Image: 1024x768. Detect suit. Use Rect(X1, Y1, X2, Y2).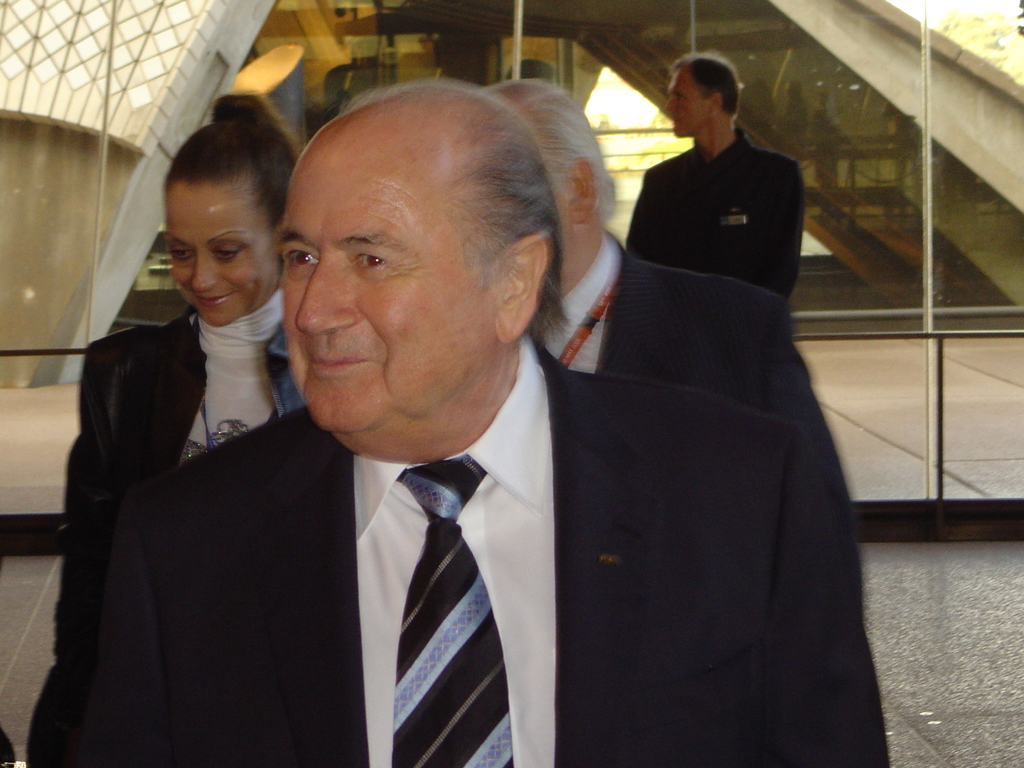
Rect(623, 122, 808, 315).
